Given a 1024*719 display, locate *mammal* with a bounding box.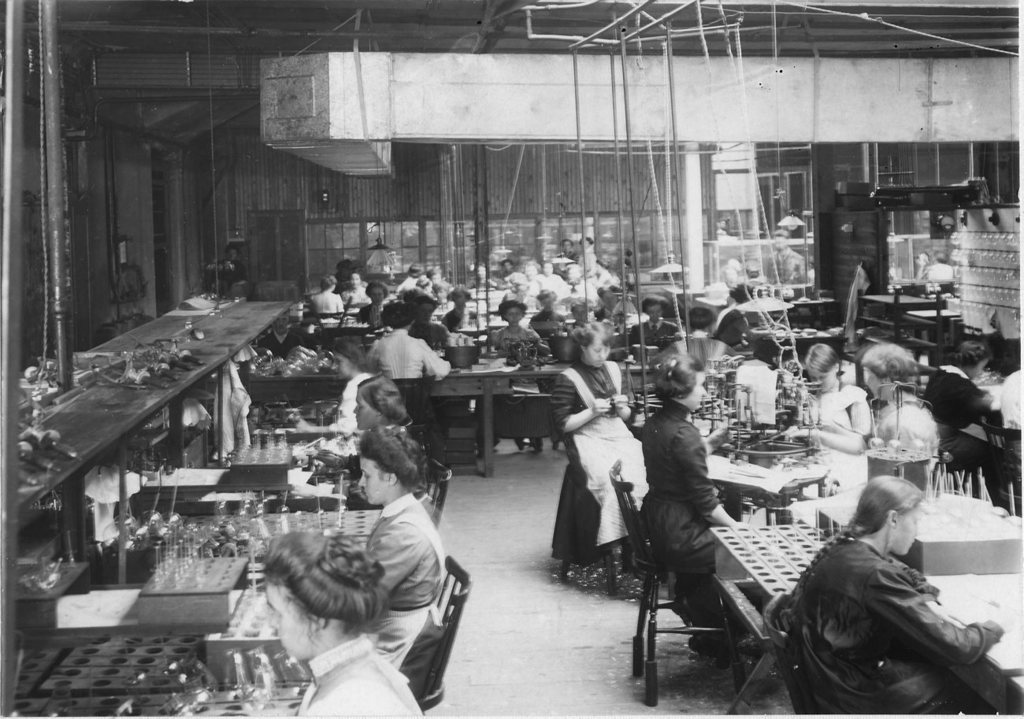
Located: BBox(547, 324, 639, 561).
